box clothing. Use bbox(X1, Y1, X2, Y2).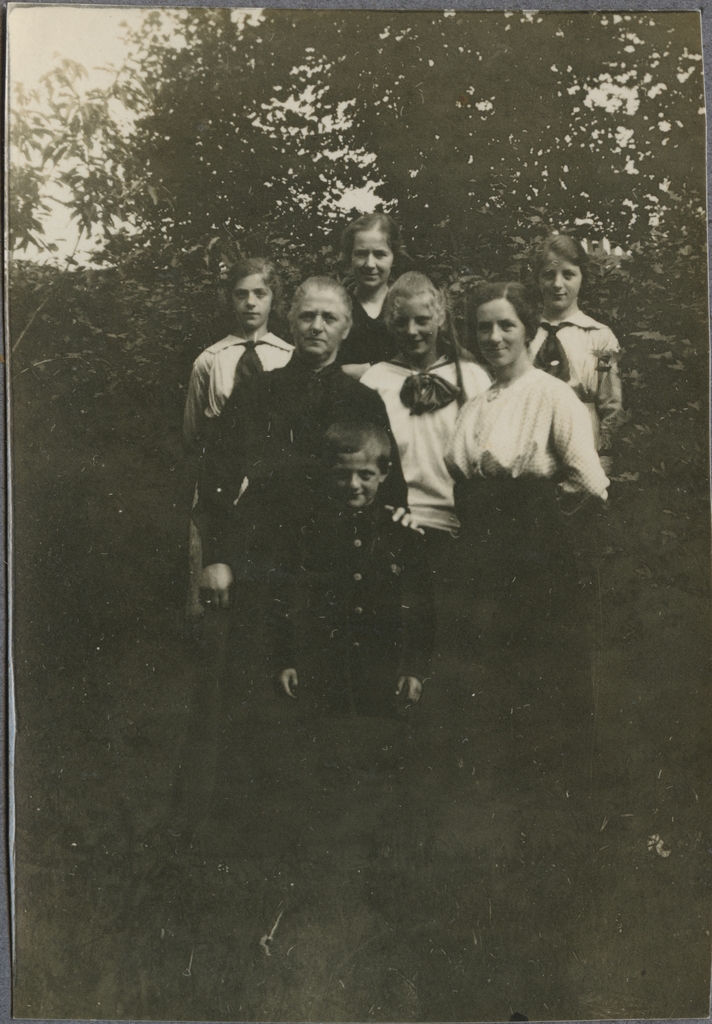
bbox(143, 349, 410, 861).
